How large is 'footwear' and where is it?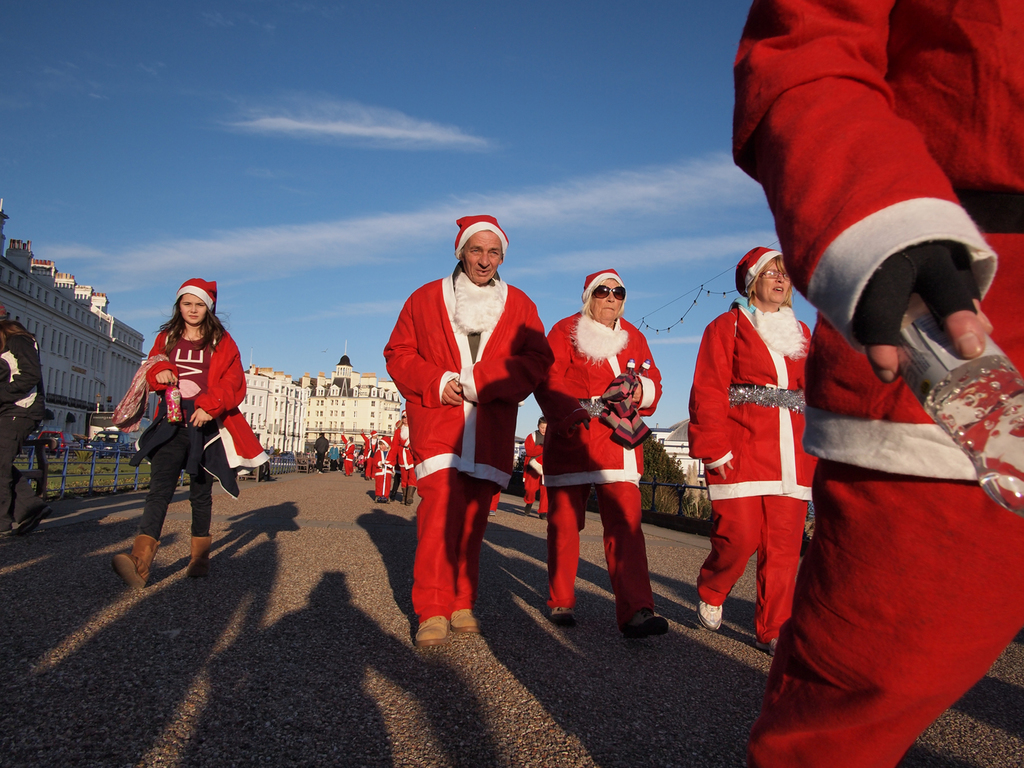
Bounding box: box(540, 513, 548, 521).
